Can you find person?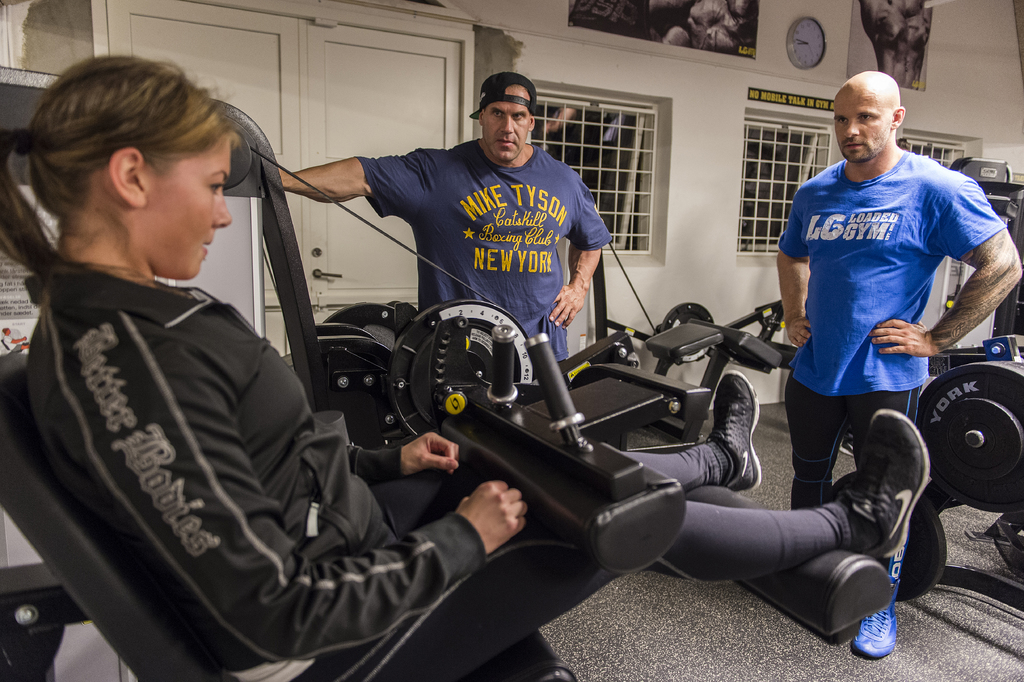
Yes, bounding box: crop(543, 106, 580, 134).
